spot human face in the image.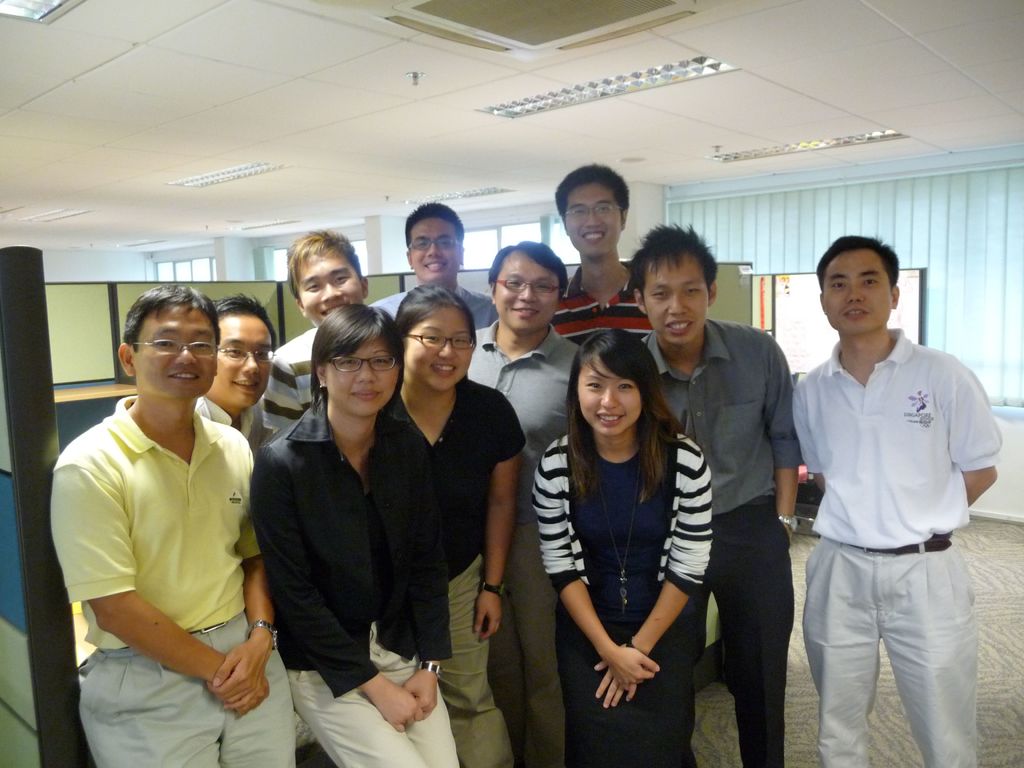
human face found at pyautogui.locateOnScreen(493, 253, 559, 331).
